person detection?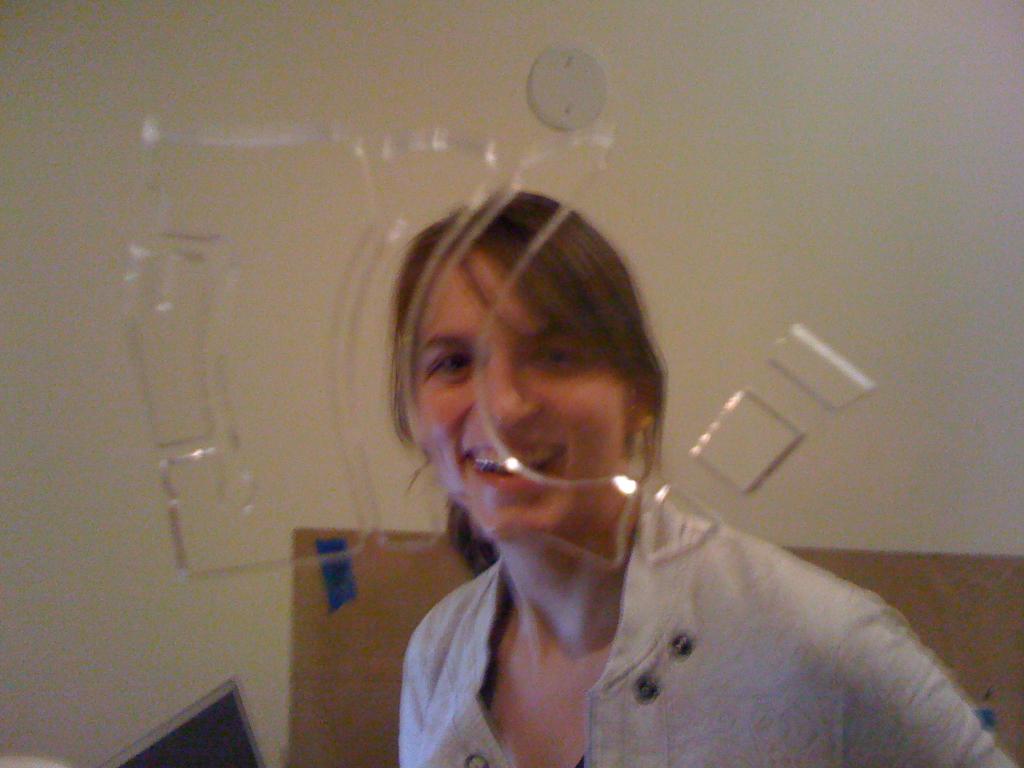
391:189:1023:767
